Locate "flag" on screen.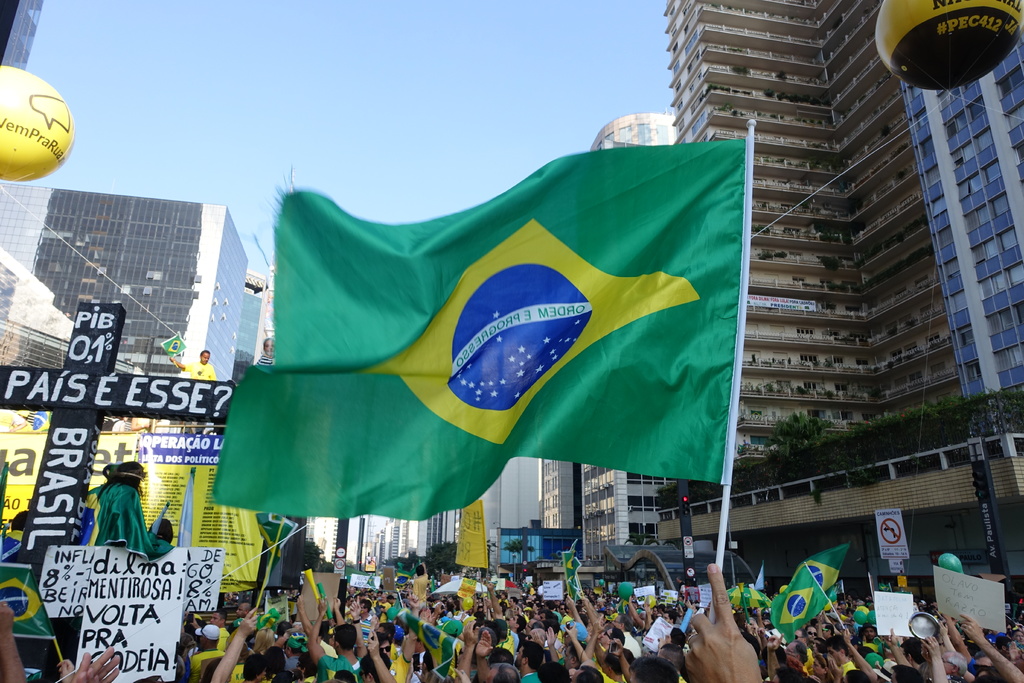
On screen at <region>0, 575, 56, 641</region>.
